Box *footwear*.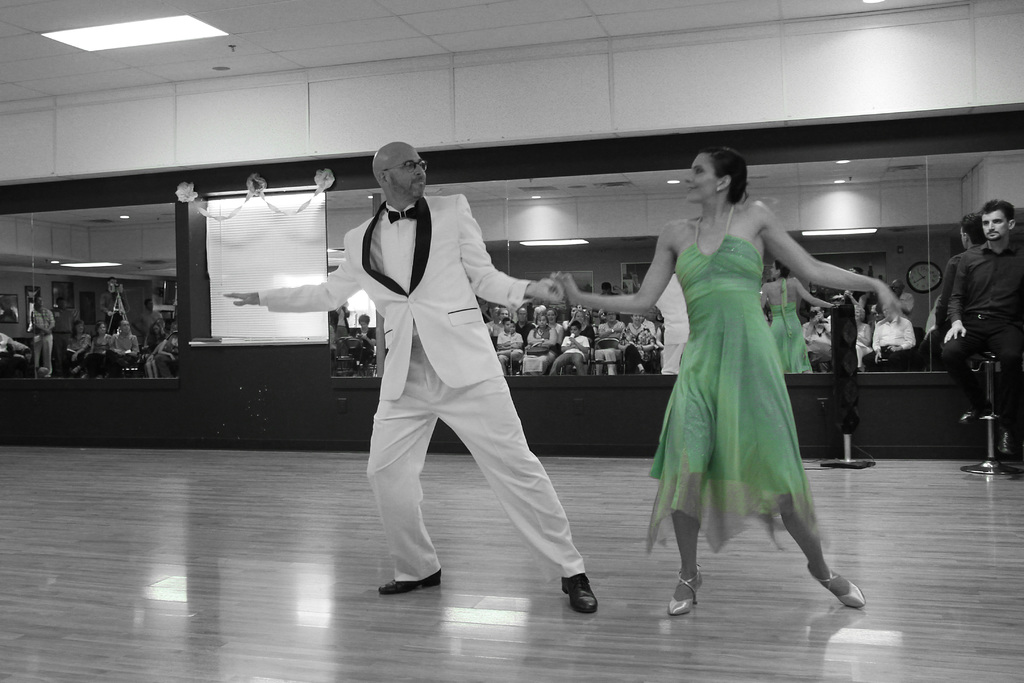
BBox(563, 576, 593, 613).
